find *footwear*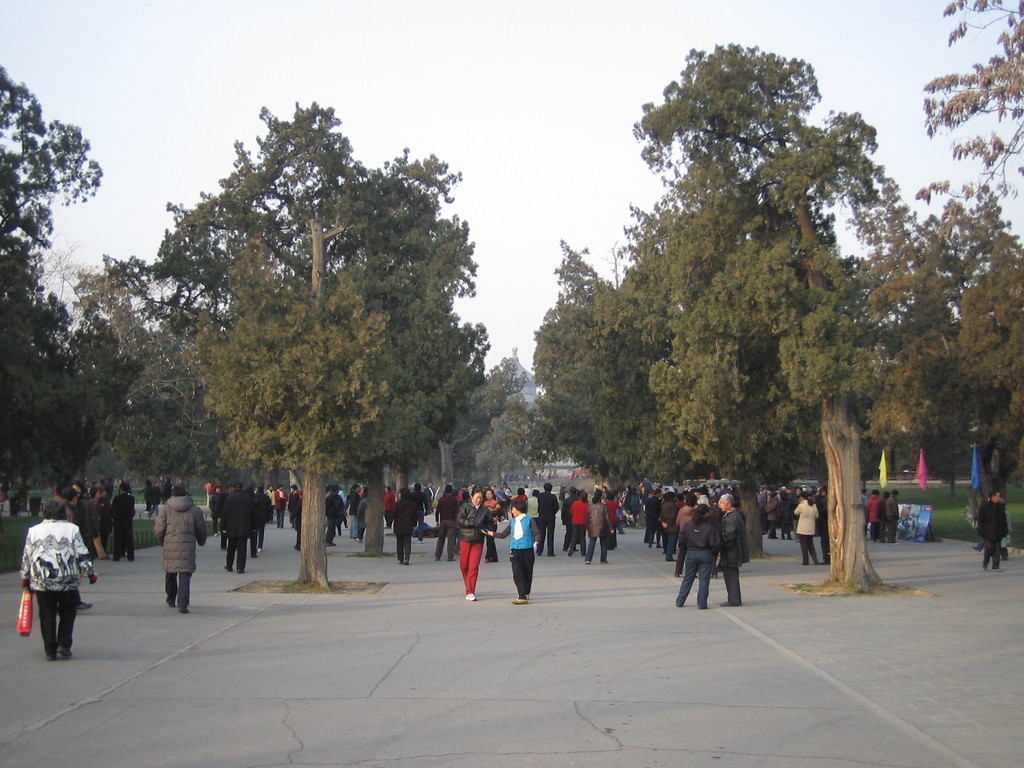
Rect(724, 600, 742, 606)
